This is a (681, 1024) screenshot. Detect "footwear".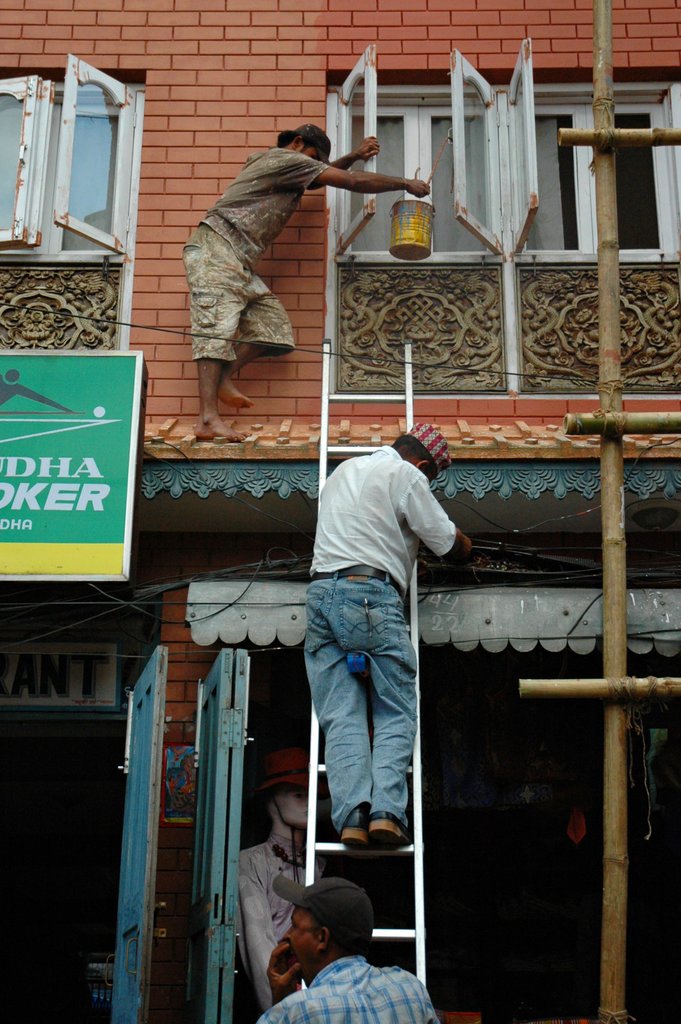
{"x1": 332, "y1": 820, "x2": 367, "y2": 844}.
